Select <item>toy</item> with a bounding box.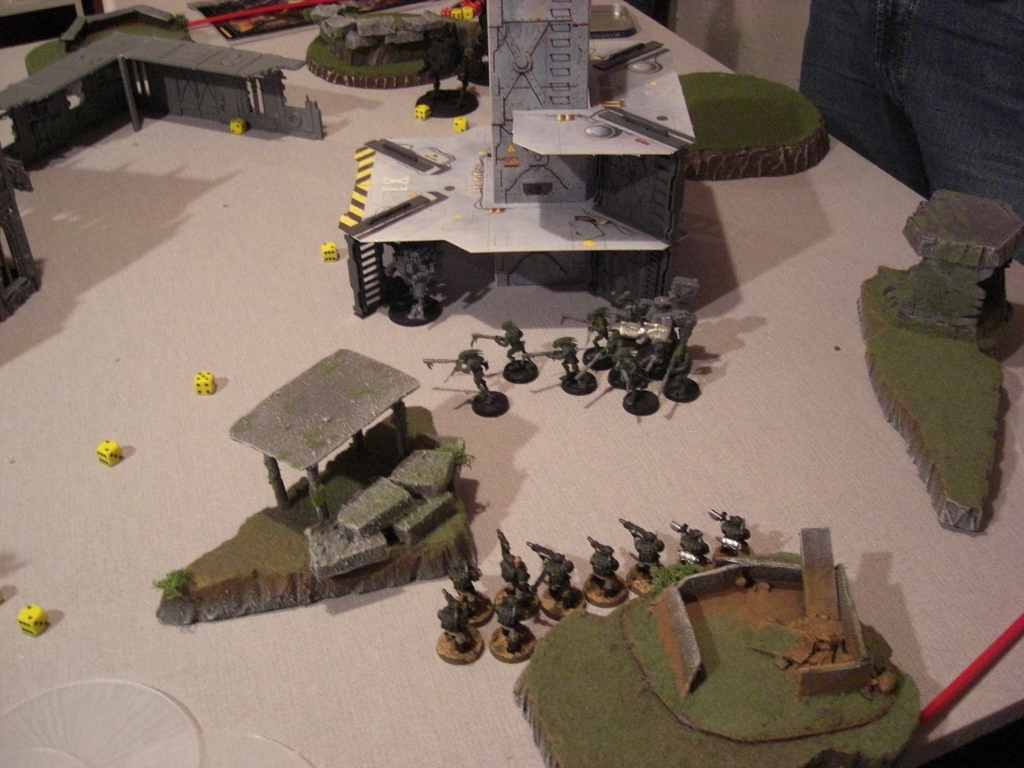
pyautogui.locateOnScreen(96, 440, 124, 465).
